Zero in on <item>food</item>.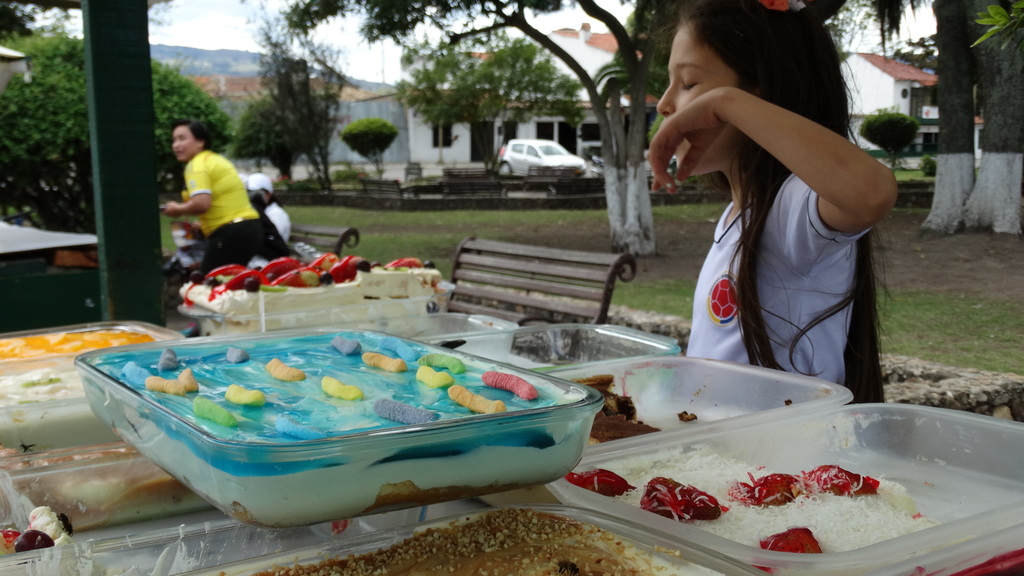
Zeroed in: bbox(417, 353, 468, 372).
